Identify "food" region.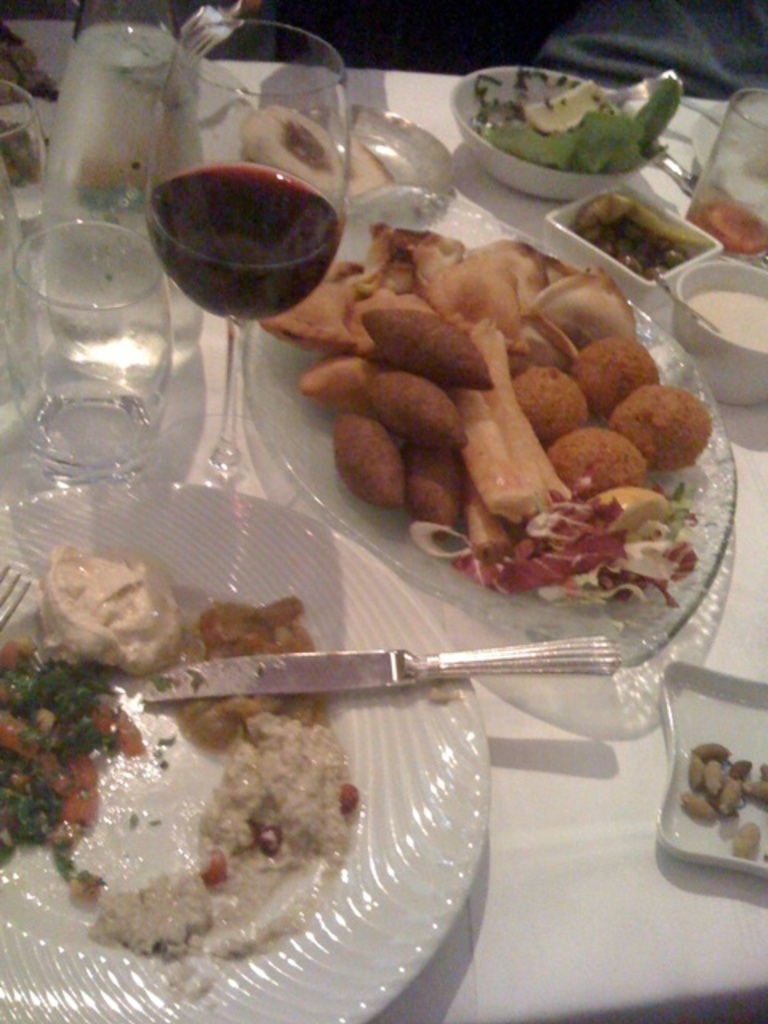
Region: <box>259,221,712,610</box>.
